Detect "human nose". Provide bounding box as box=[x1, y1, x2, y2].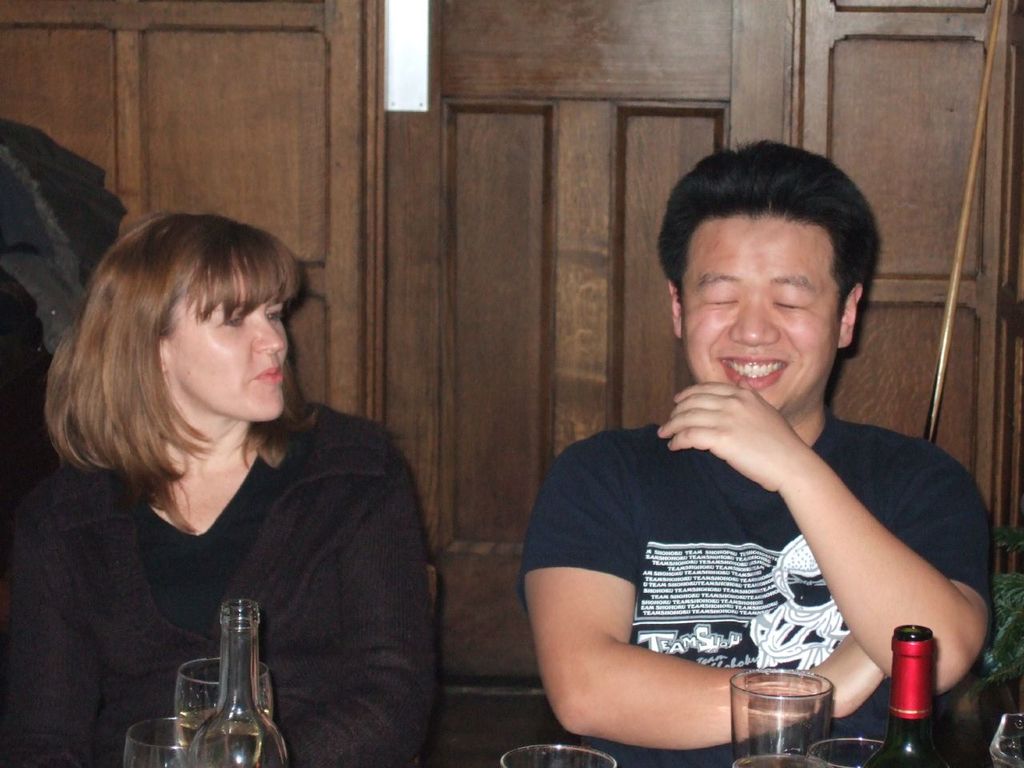
box=[251, 309, 281, 357].
